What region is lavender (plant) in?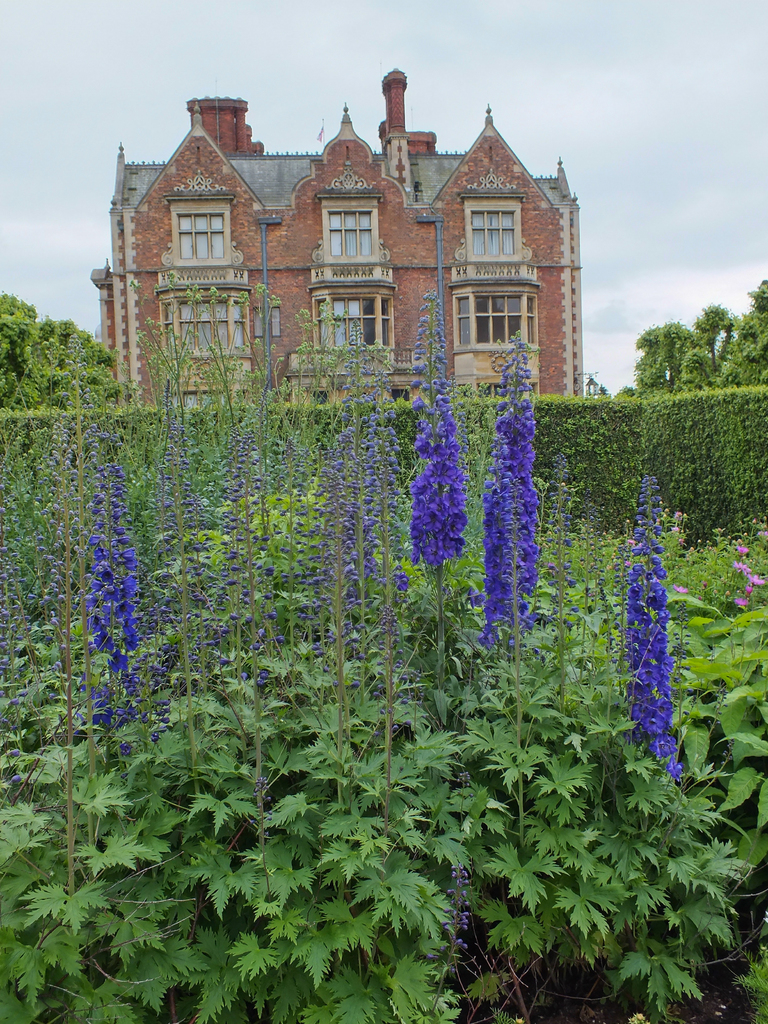
BBox(478, 374, 546, 650).
